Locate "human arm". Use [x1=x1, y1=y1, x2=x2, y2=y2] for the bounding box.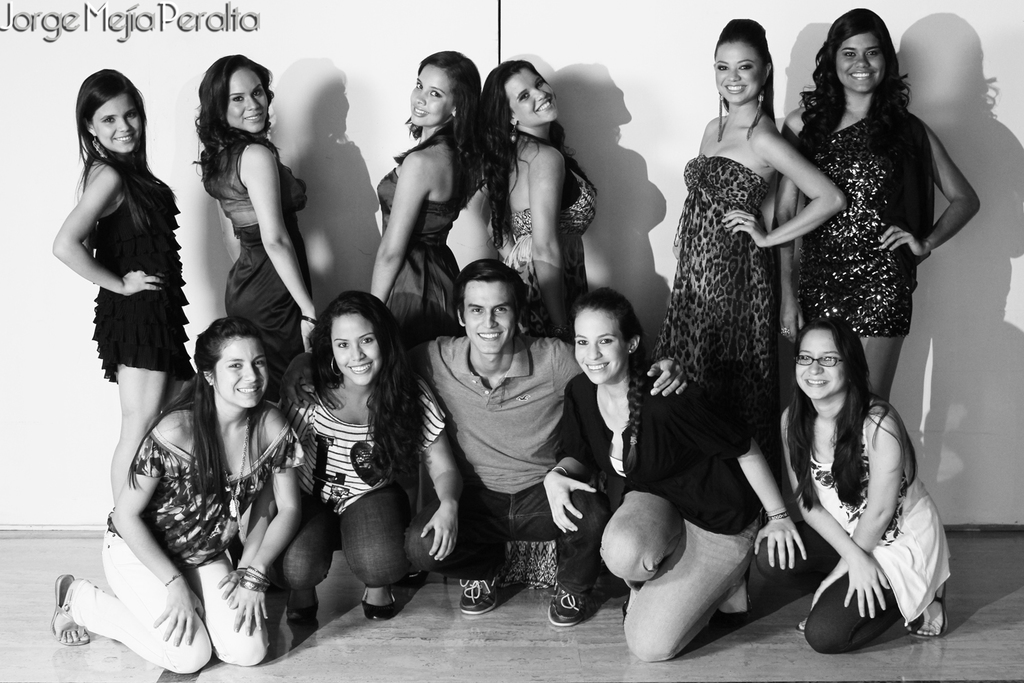
[x1=714, y1=126, x2=845, y2=249].
